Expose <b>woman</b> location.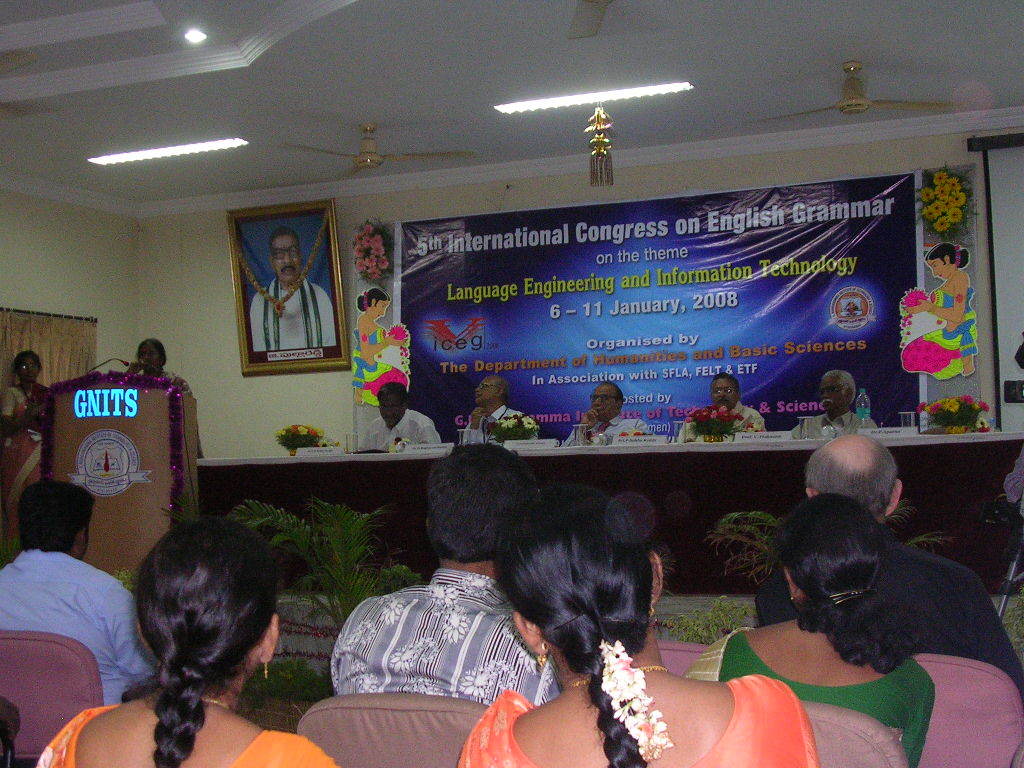
Exposed at [left=31, top=522, right=335, bottom=767].
